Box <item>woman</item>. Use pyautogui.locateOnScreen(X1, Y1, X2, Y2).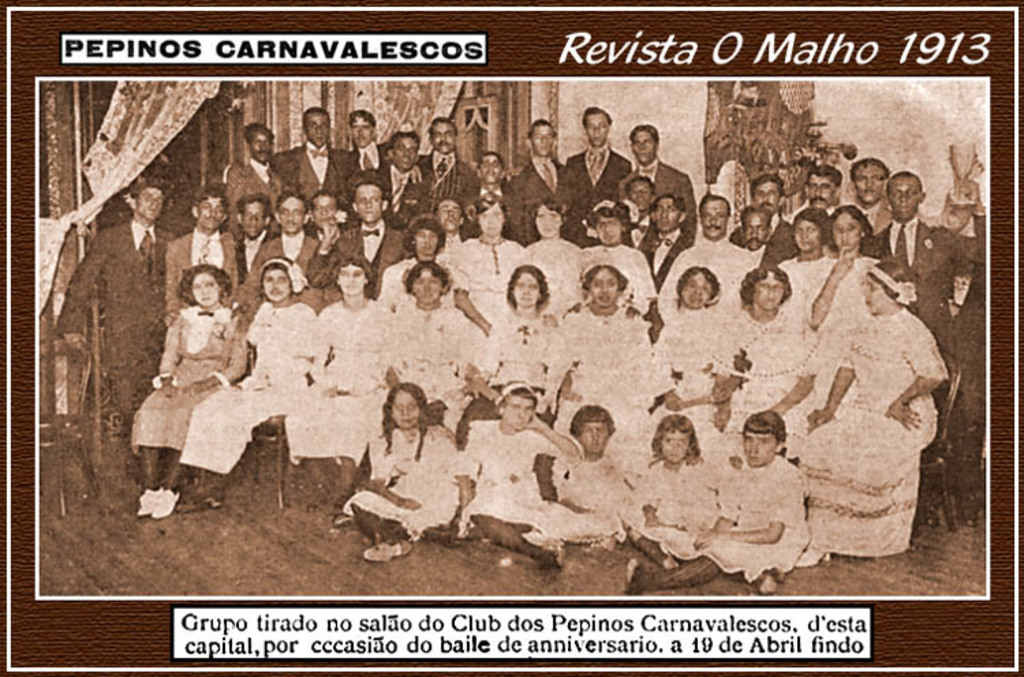
pyautogui.locateOnScreen(721, 269, 818, 457).
